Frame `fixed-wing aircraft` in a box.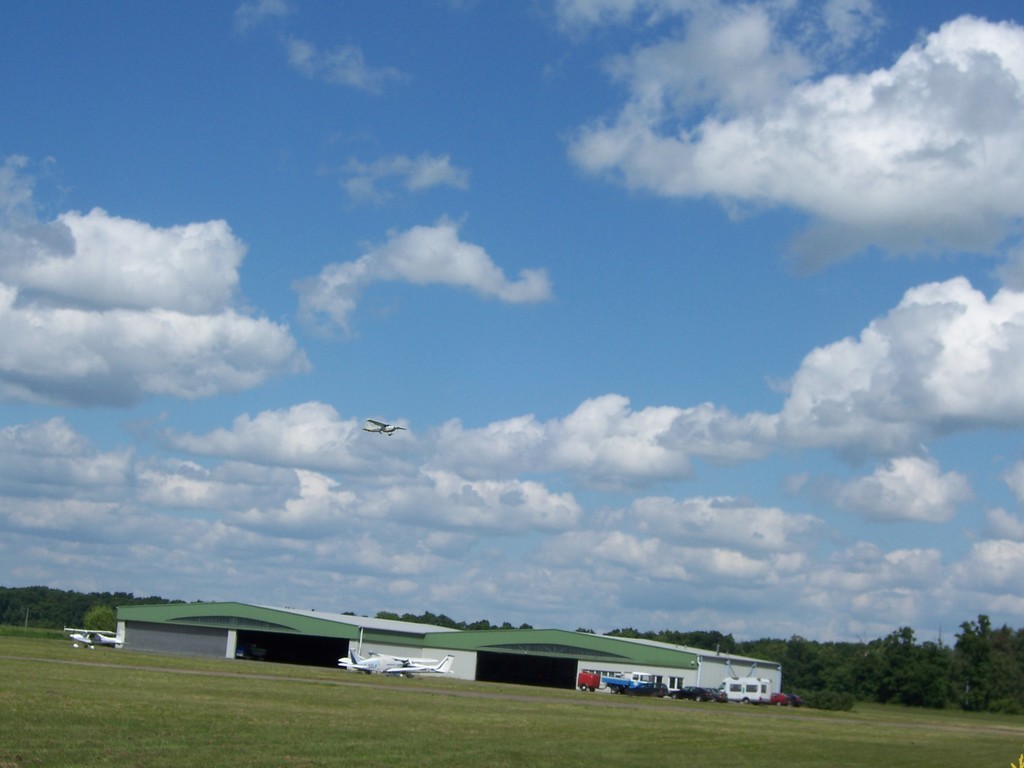
BBox(362, 420, 405, 438).
